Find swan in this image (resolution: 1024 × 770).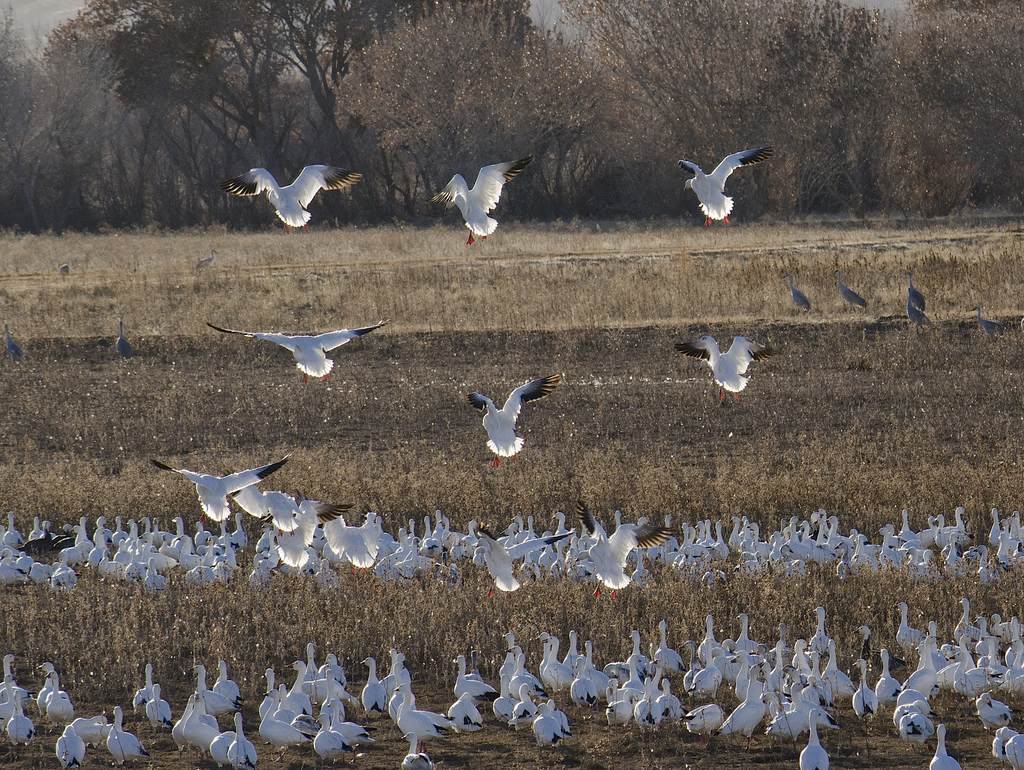
Rect(88, 525, 111, 566).
